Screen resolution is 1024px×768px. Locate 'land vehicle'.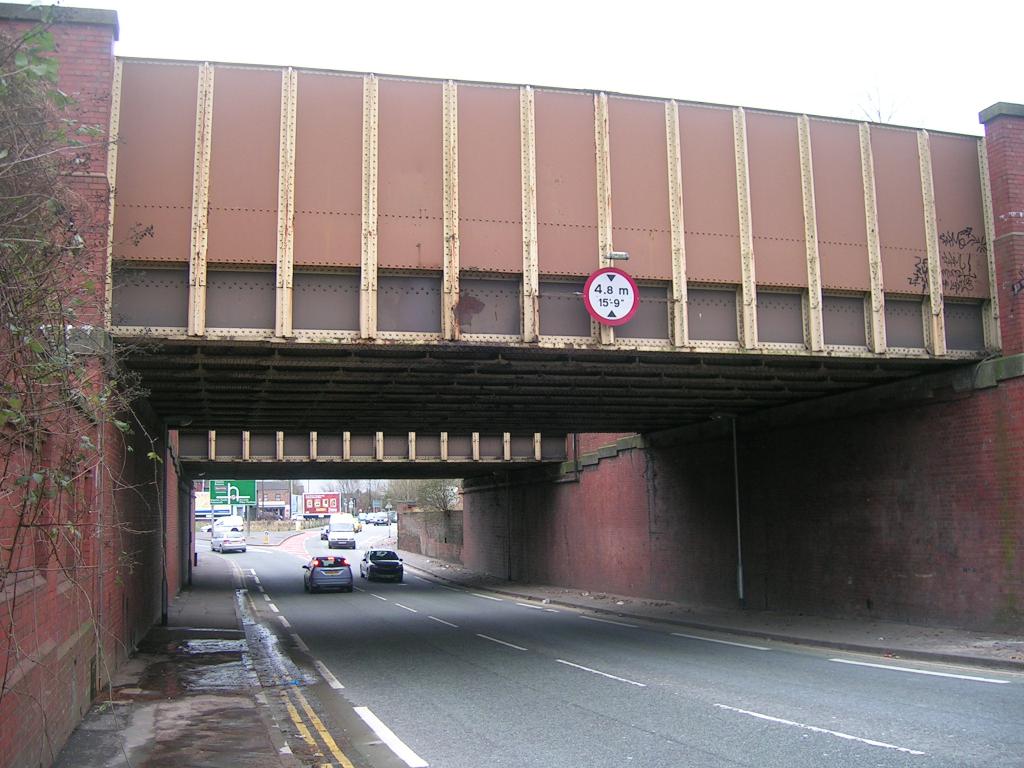
bbox(198, 516, 243, 532).
